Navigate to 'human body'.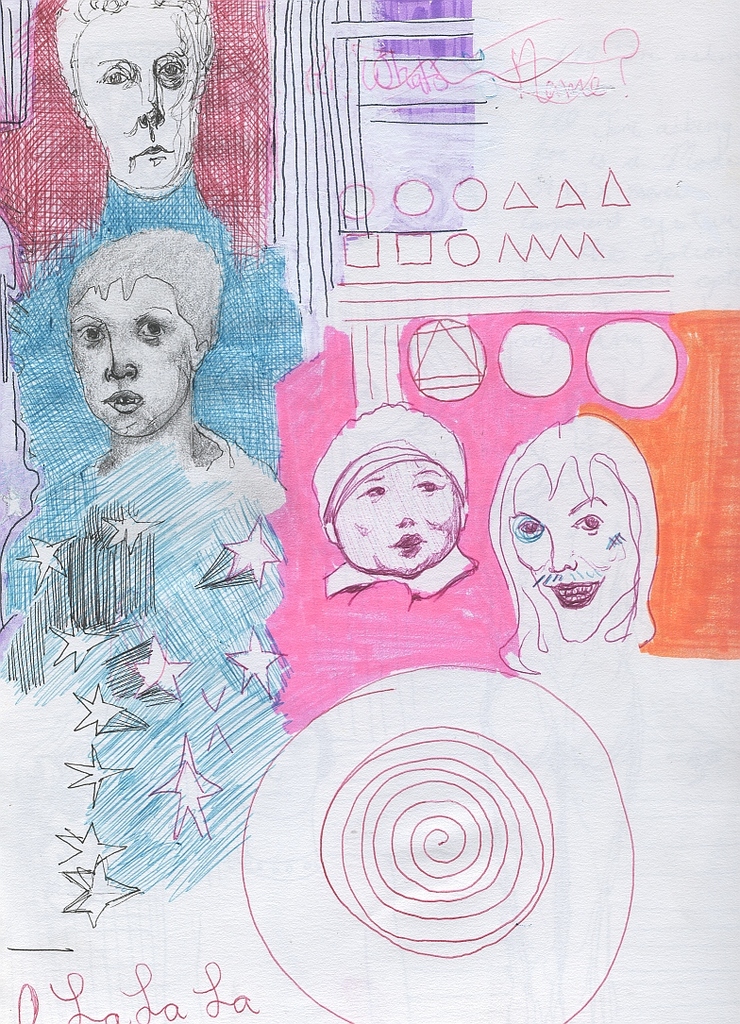
Navigation target: BBox(24, 413, 287, 531).
